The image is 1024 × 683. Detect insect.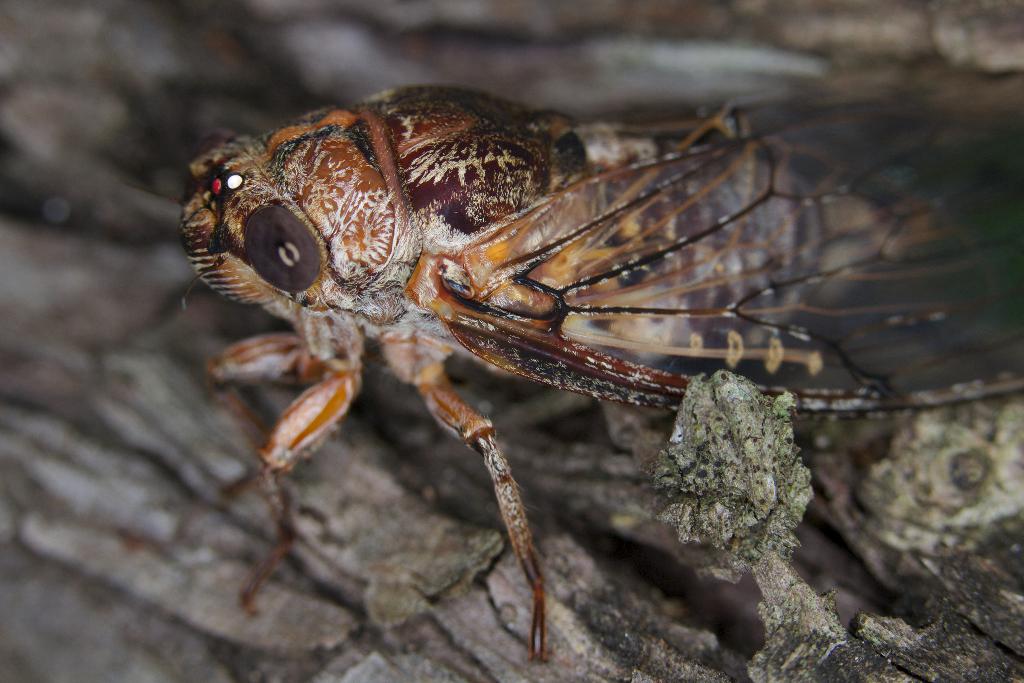
Detection: [x1=178, y1=57, x2=1023, y2=667].
